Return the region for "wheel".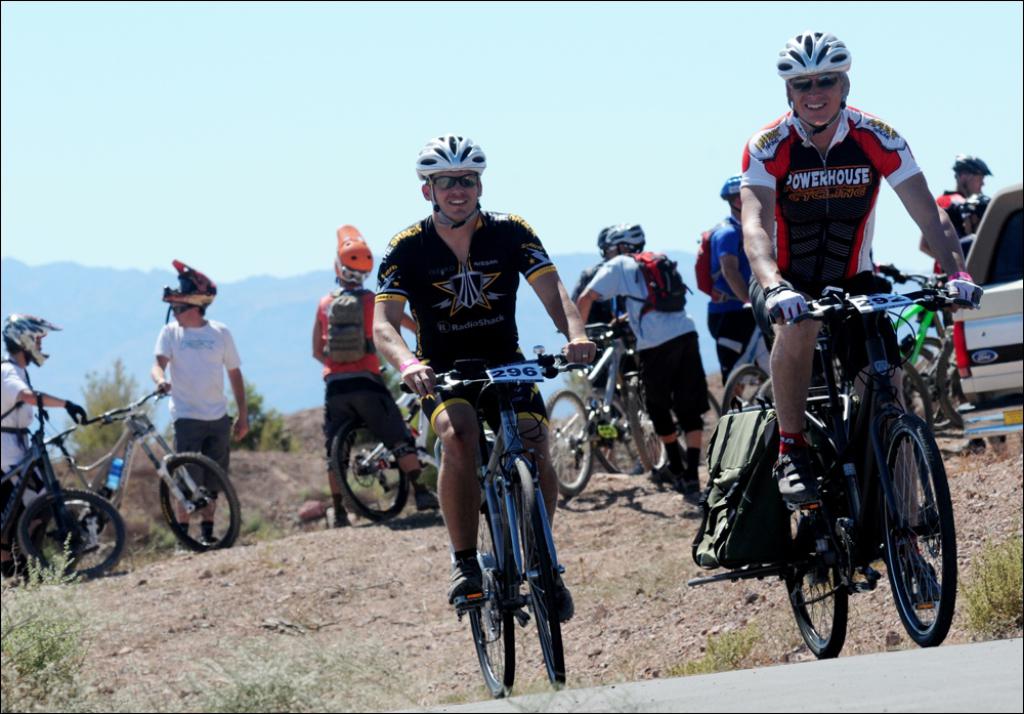
[882, 412, 954, 646].
